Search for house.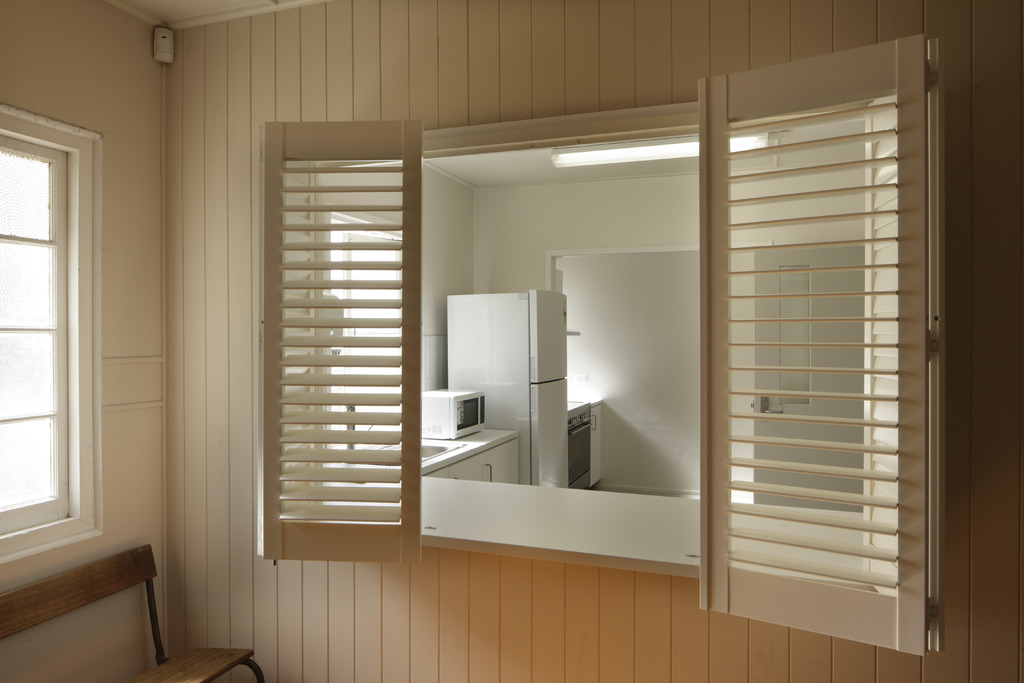
Found at x1=10 y1=48 x2=1023 y2=655.
